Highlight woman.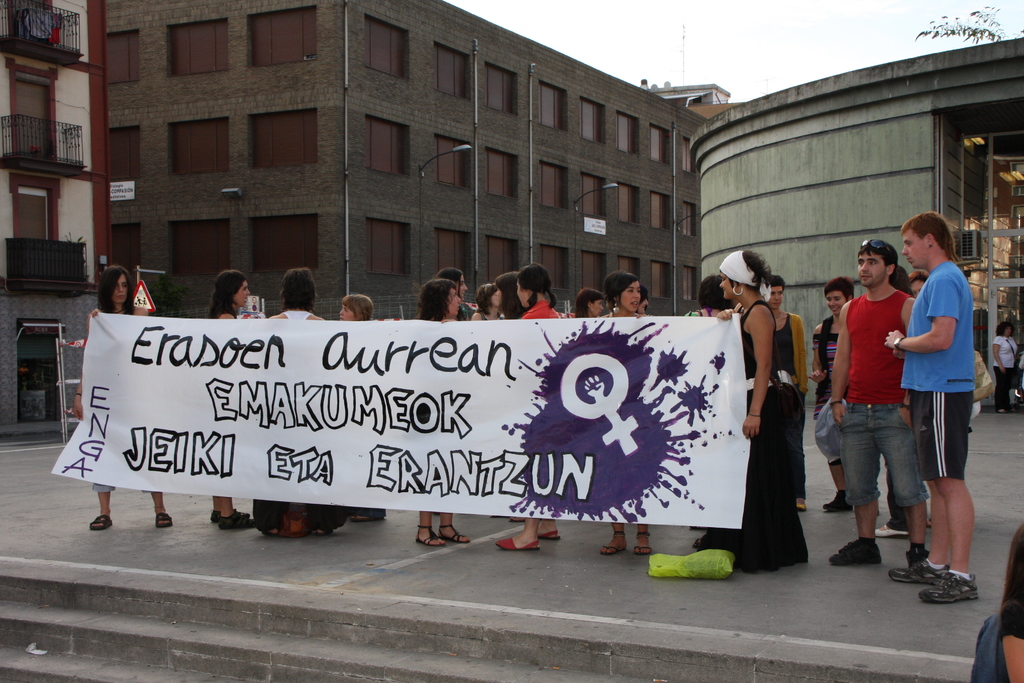
Highlighted region: pyautogui.locateOnScreen(496, 263, 563, 561).
